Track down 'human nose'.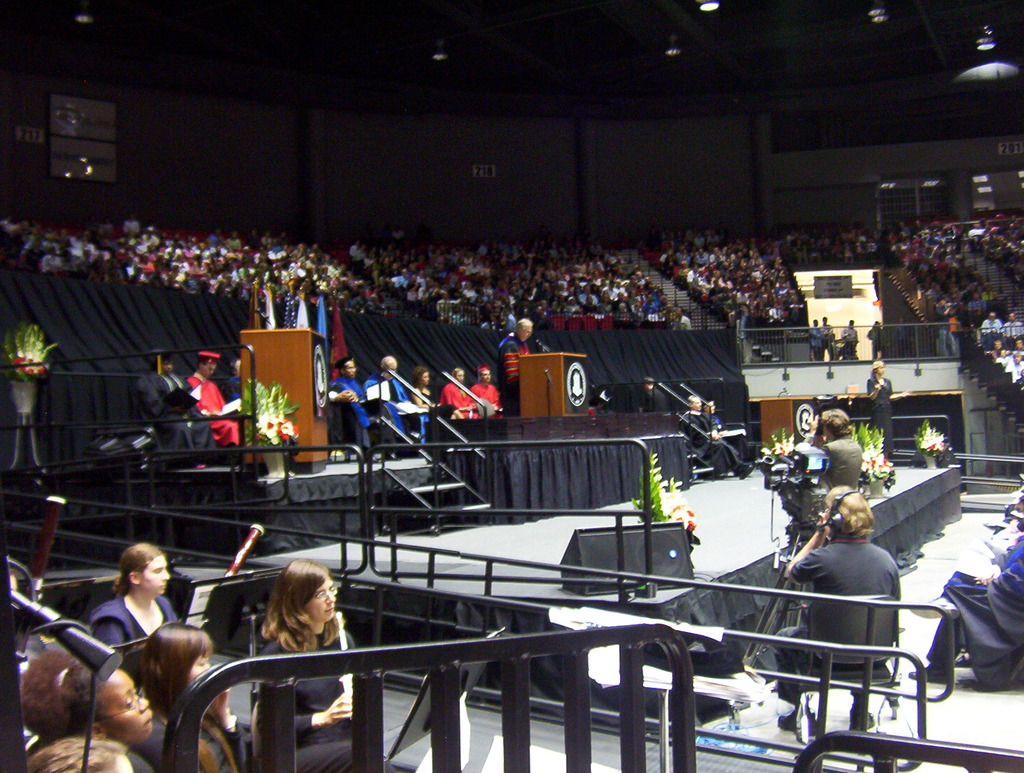
Tracked to Rect(326, 591, 335, 603).
